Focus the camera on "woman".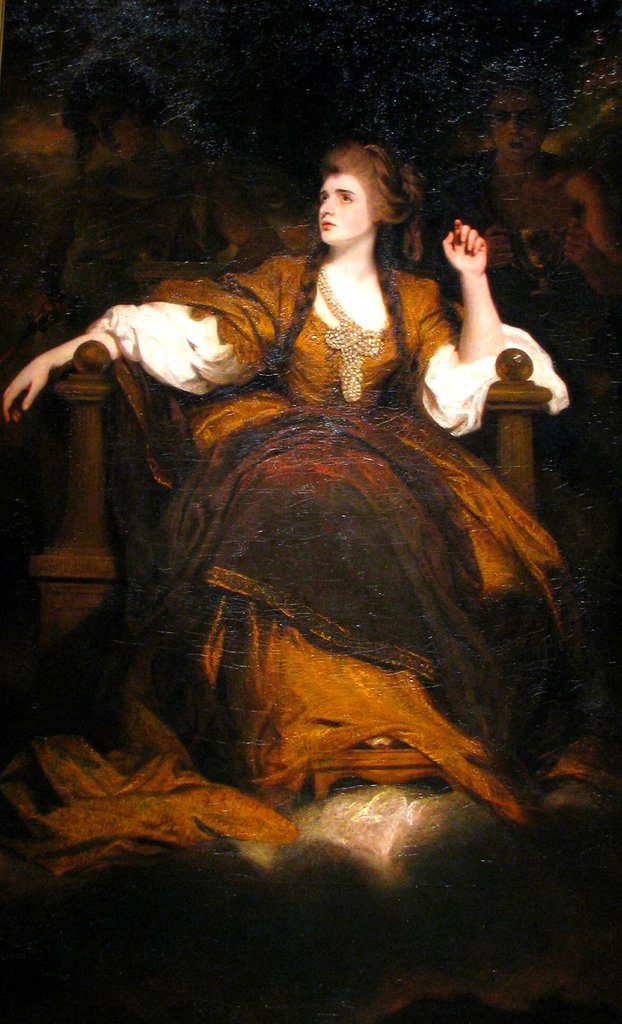
Focus region: <region>0, 145, 574, 831</region>.
